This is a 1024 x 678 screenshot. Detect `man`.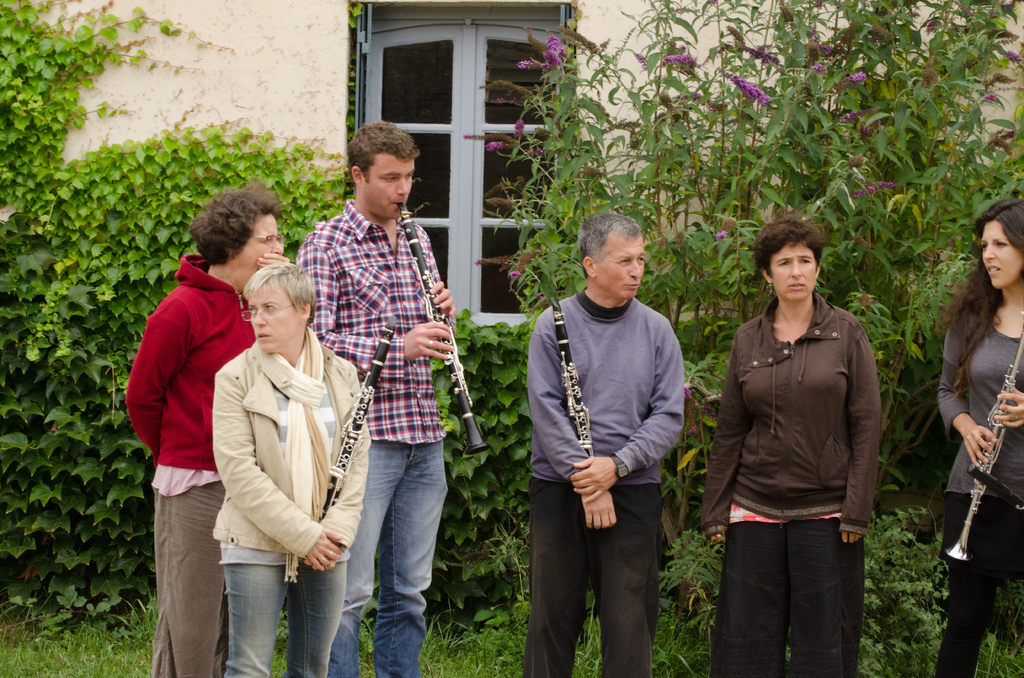
Rect(520, 211, 702, 677).
